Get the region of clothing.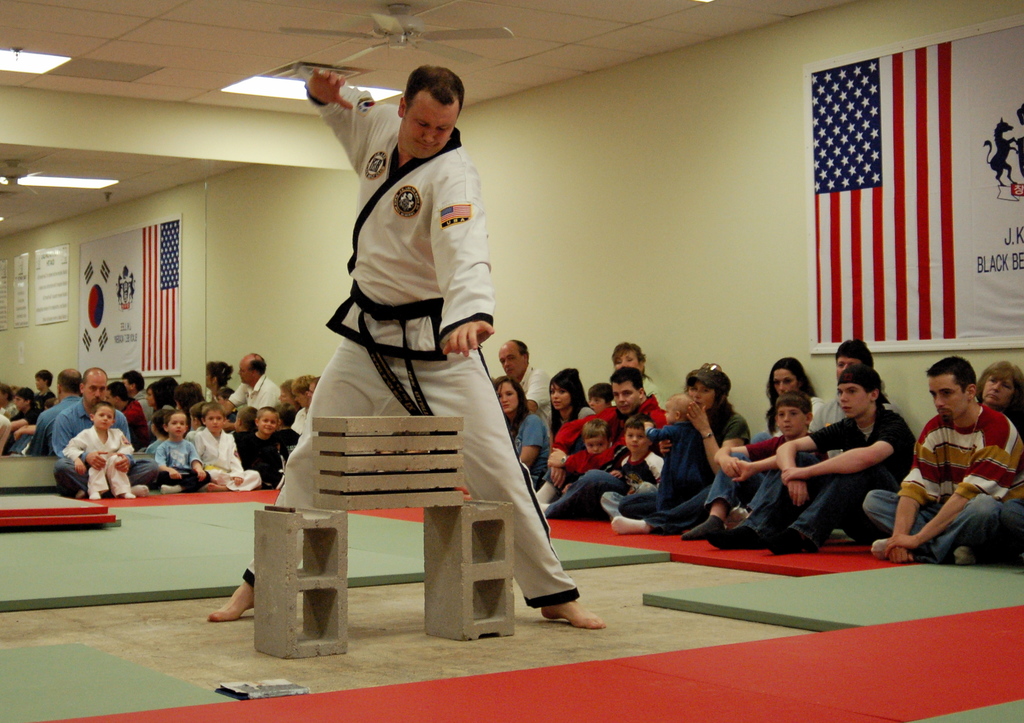
x1=237 y1=81 x2=583 y2=605.
